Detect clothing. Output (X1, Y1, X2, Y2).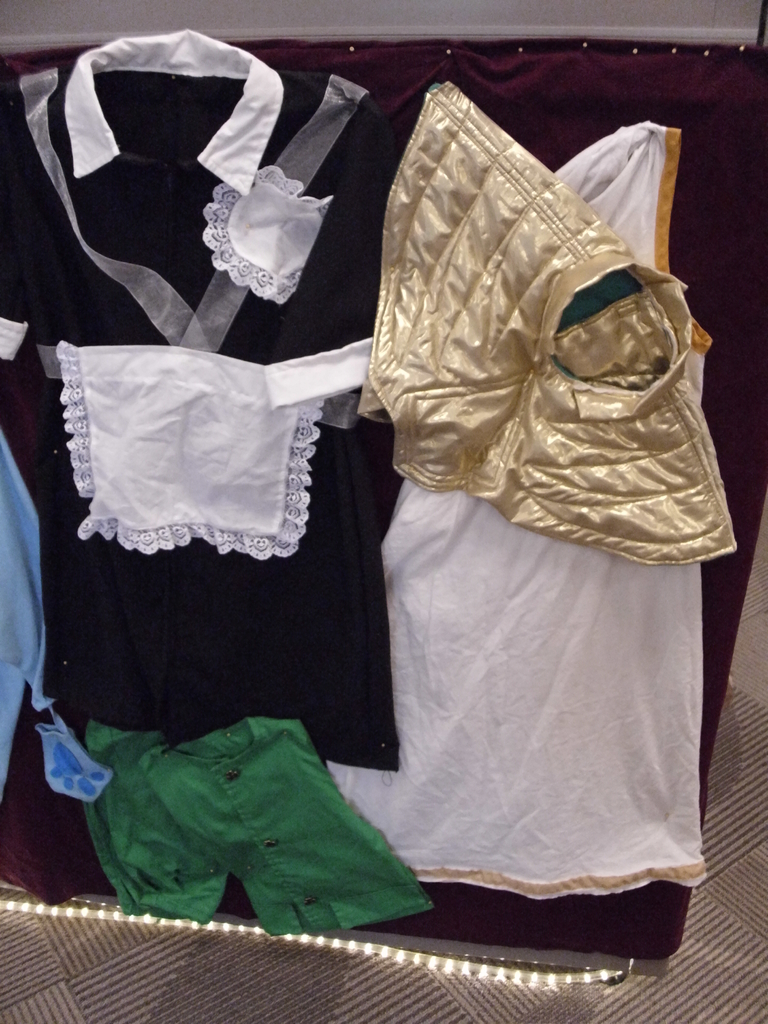
(4, 24, 403, 765).
